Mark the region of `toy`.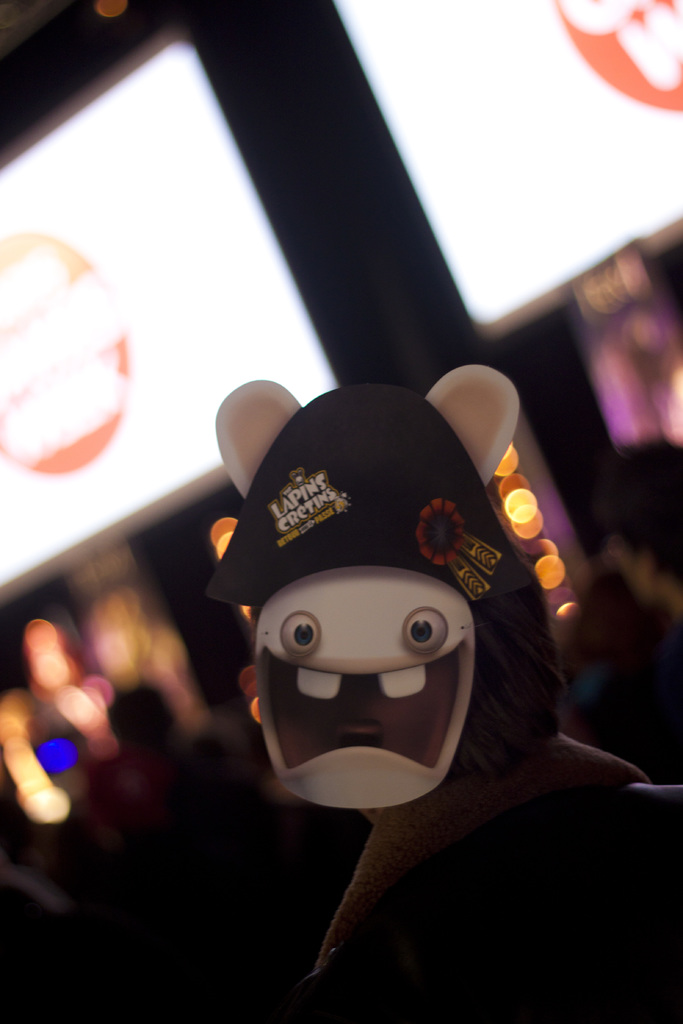
Region: <region>204, 369, 682, 1020</region>.
